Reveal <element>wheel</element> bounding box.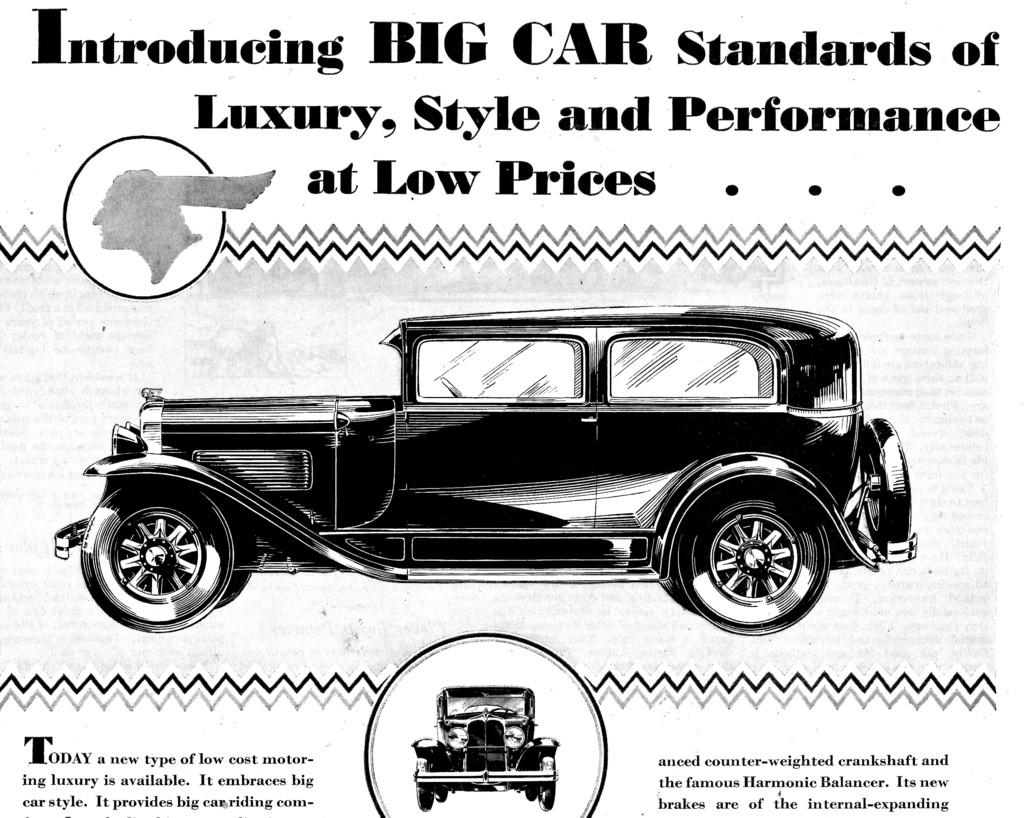
Revealed: 678 496 829 634.
